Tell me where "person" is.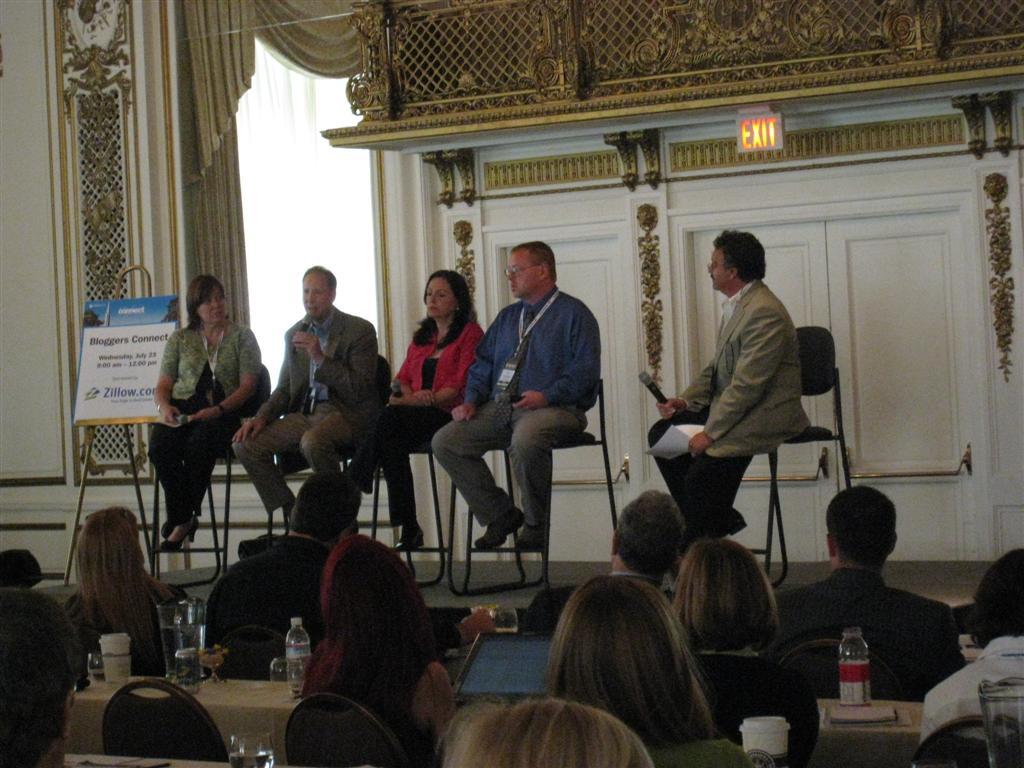
"person" is at crop(304, 535, 492, 767).
